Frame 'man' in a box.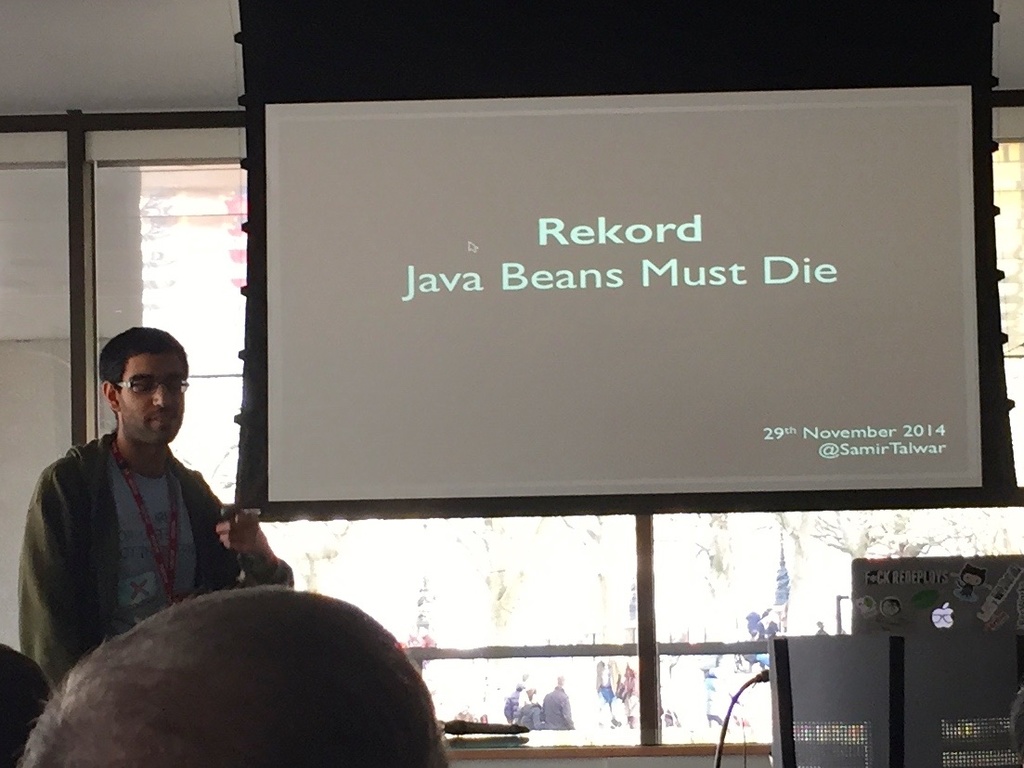
(598,652,619,723).
